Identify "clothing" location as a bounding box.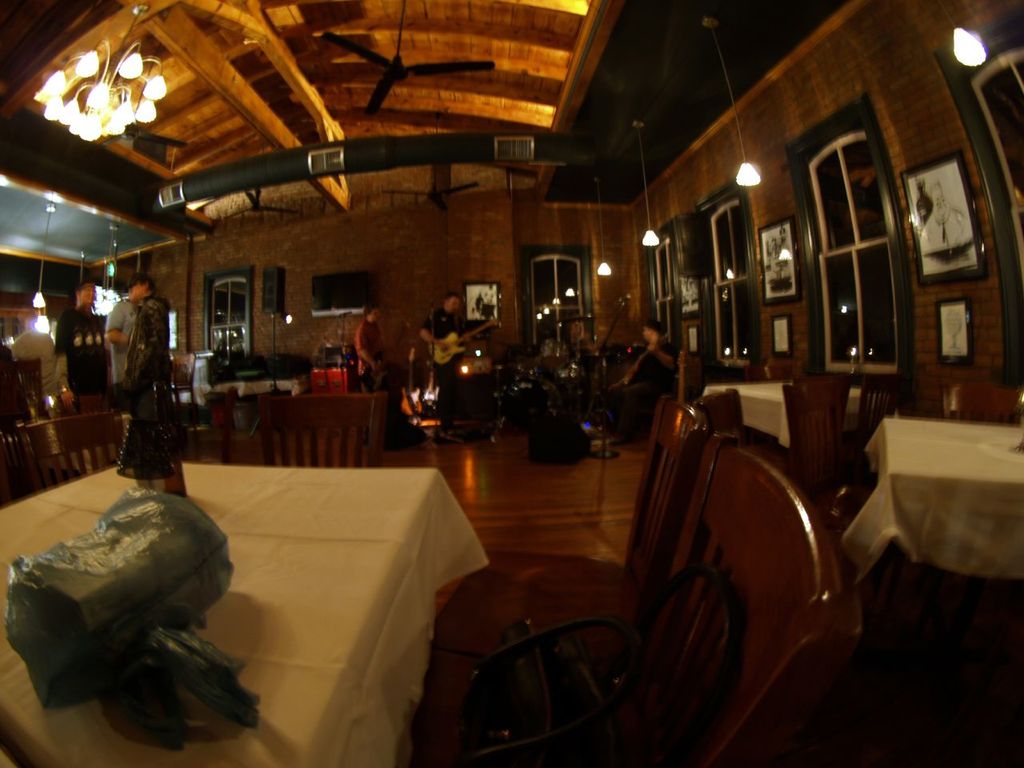
<region>614, 346, 678, 398</region>.
